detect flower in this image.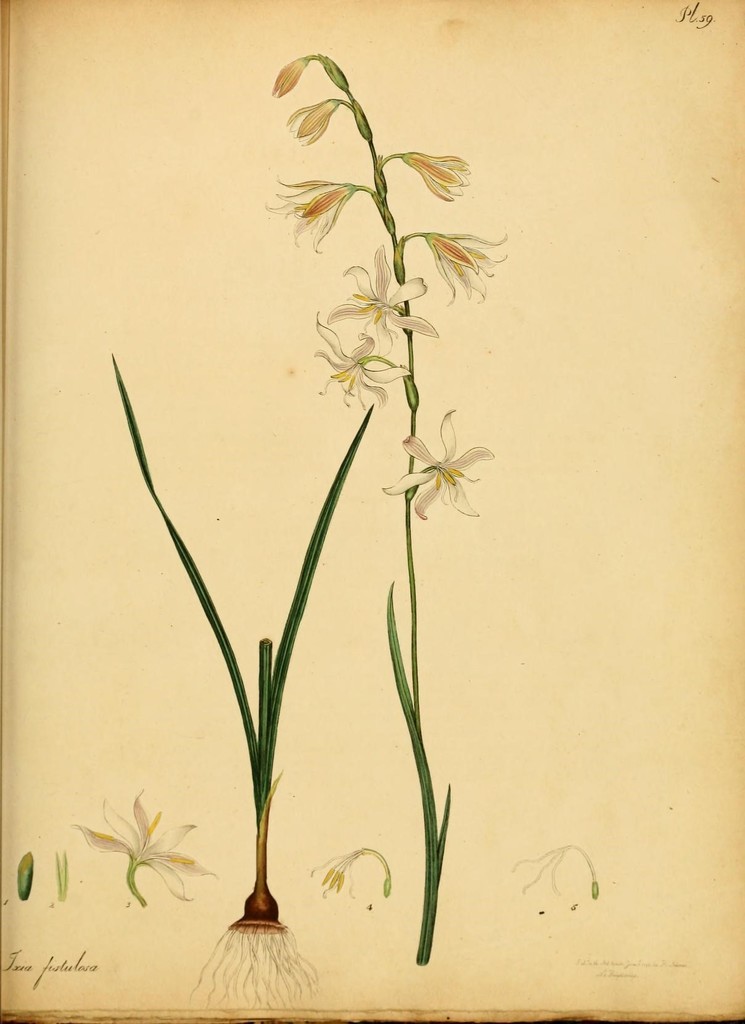
Detection: 259 173 354 258.
